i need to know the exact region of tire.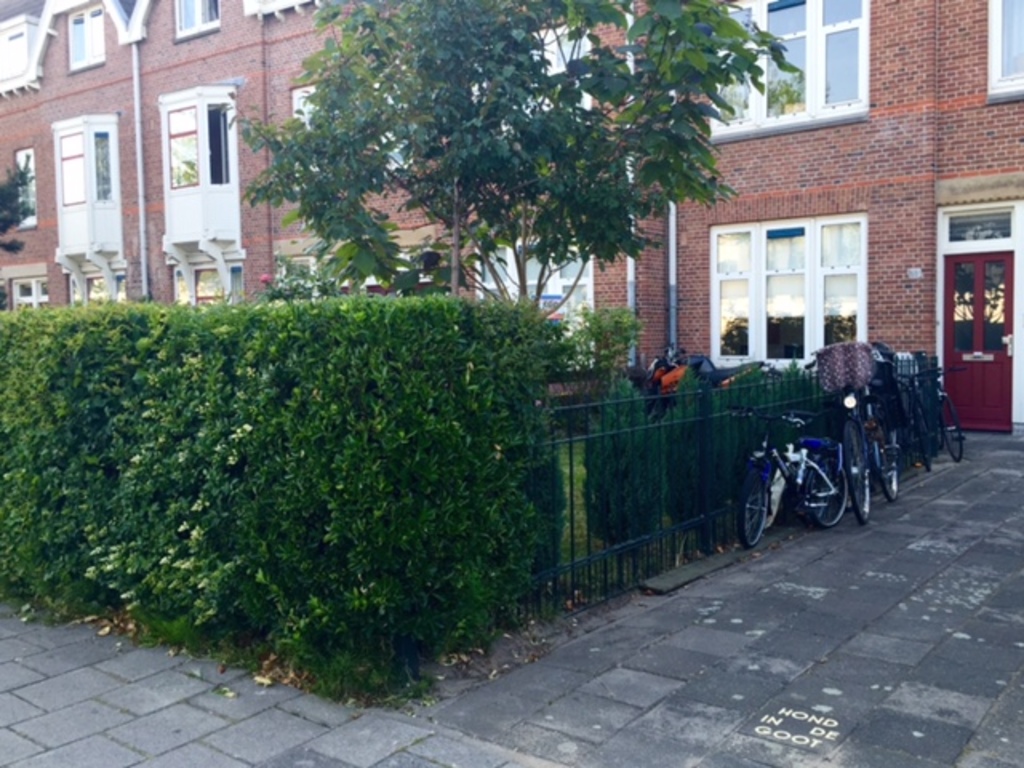
Region: (875,426,898,501).
